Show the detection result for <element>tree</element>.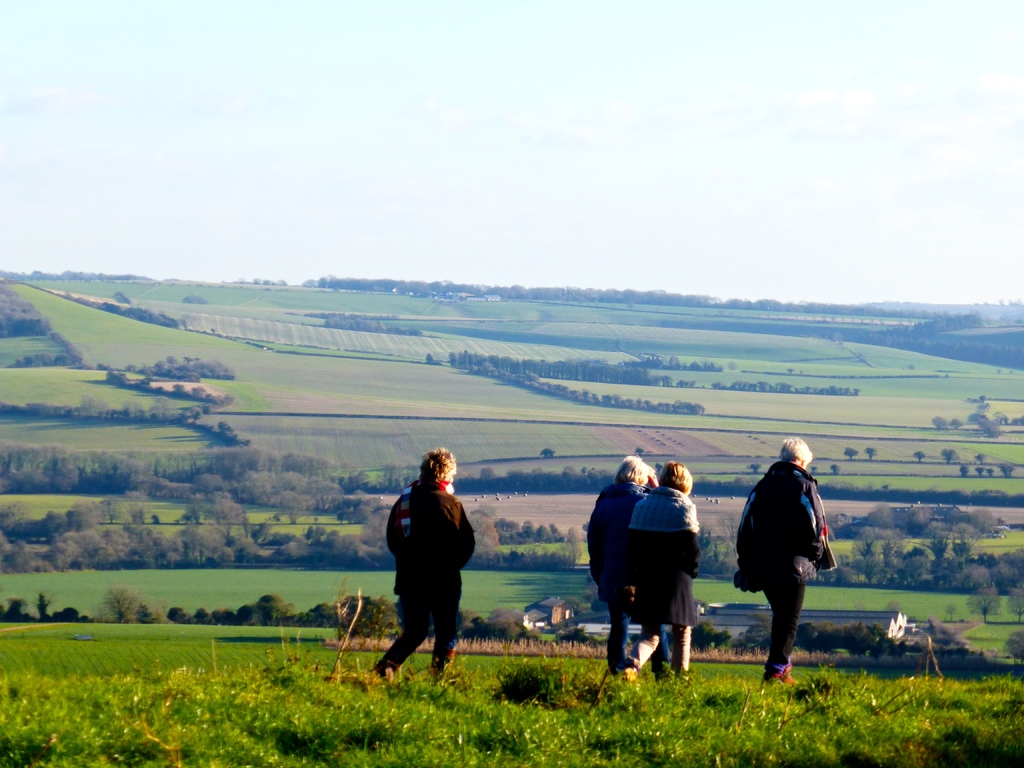
862, 447, 879, 465.
